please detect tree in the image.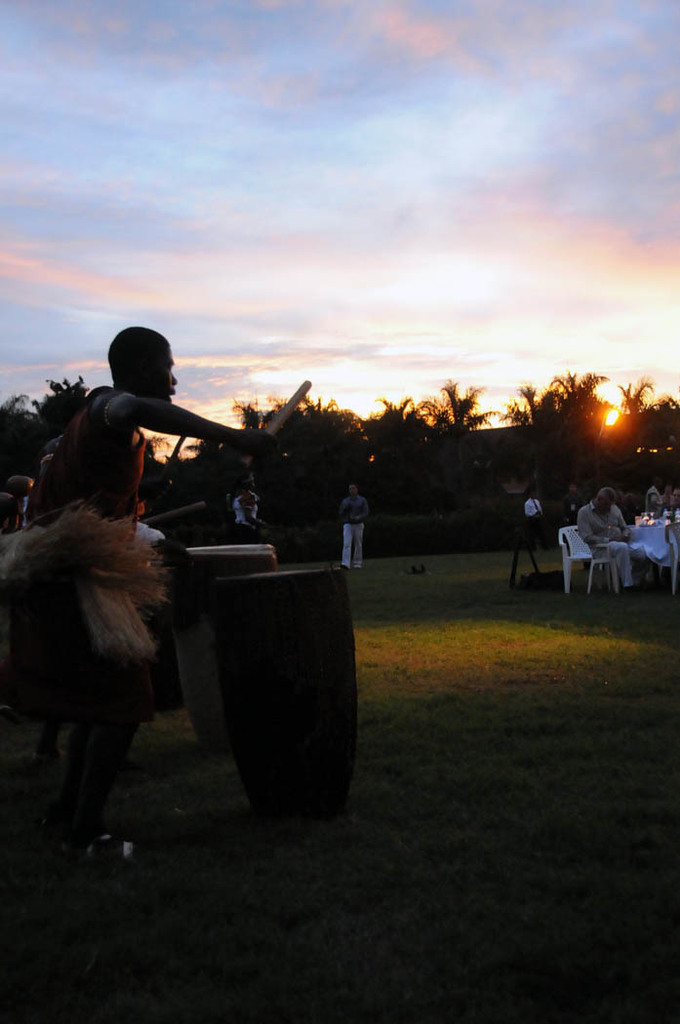
rect(244, 370, 490, 517).
